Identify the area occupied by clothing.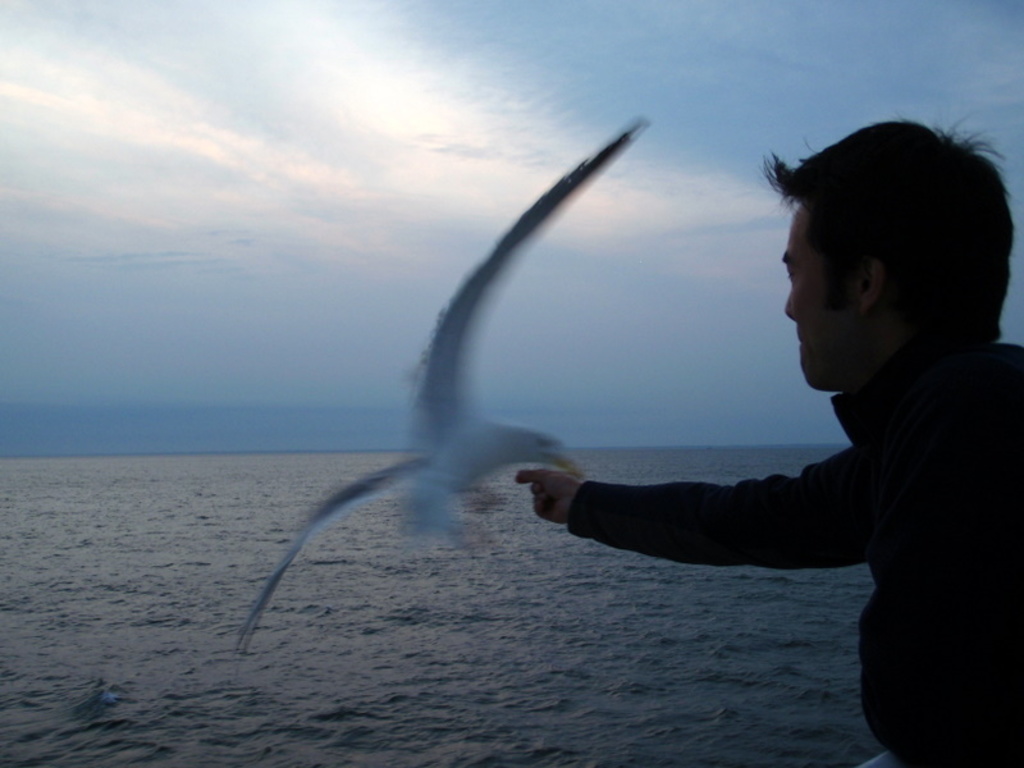
Area: <region>536, 237, 1011, 700</region>.
